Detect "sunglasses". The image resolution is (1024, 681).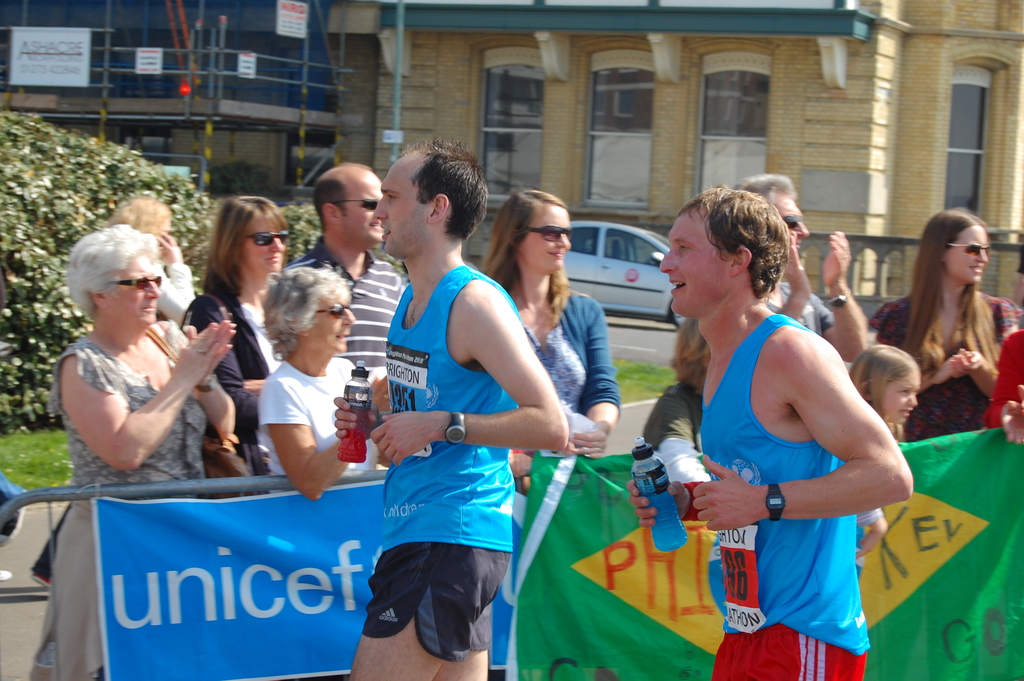
(left=785, top=215, right=803, bottom=231).
